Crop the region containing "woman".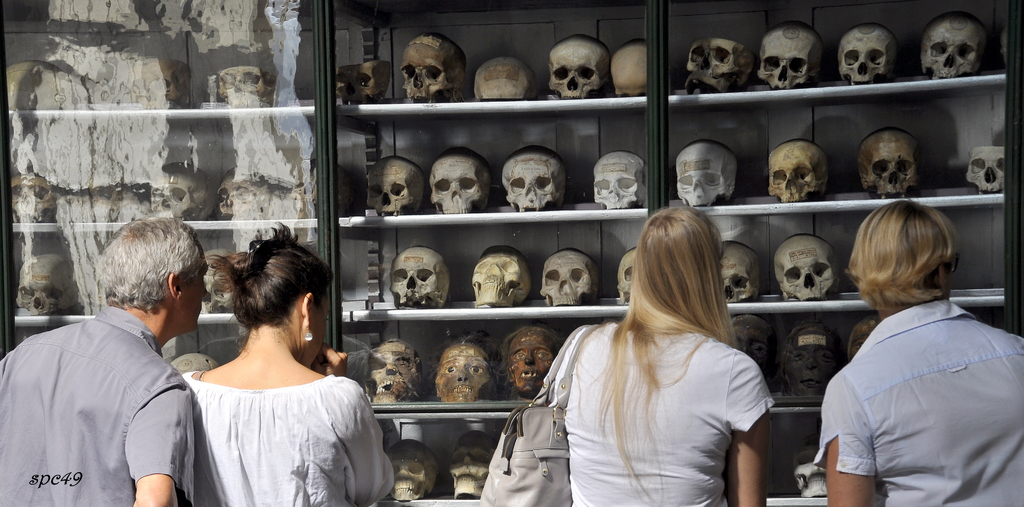
Crop region: BBox(159, 238, 384, 492).
